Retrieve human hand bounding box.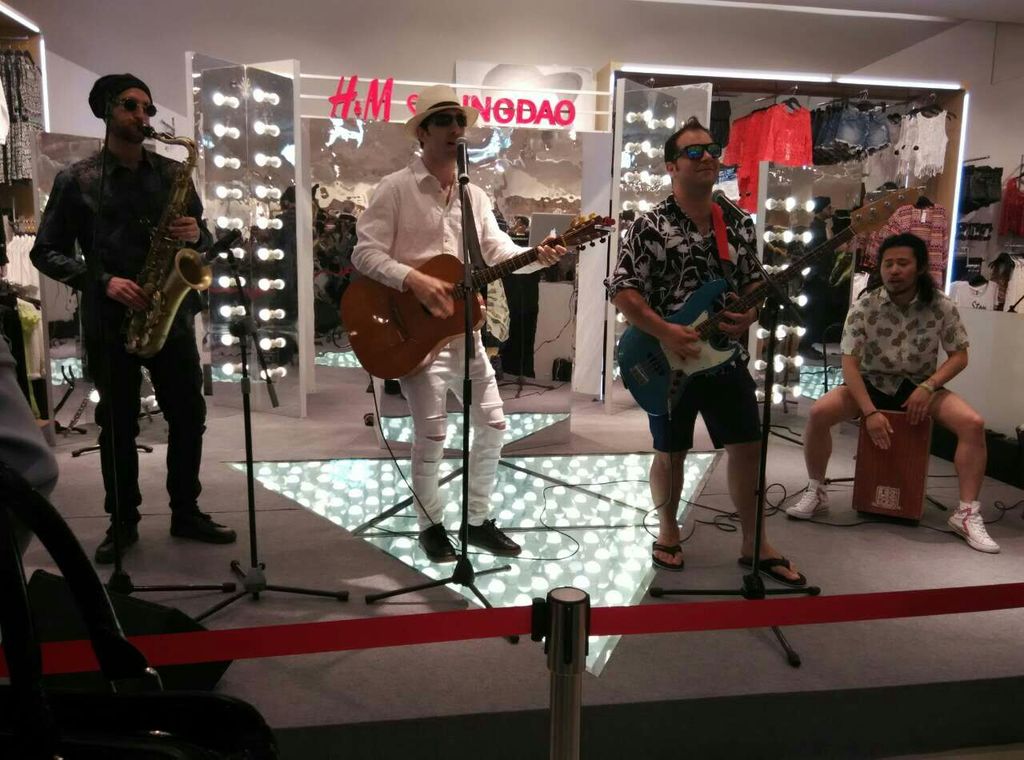
Bounding box: bbox(410, 270, 455, 320).
